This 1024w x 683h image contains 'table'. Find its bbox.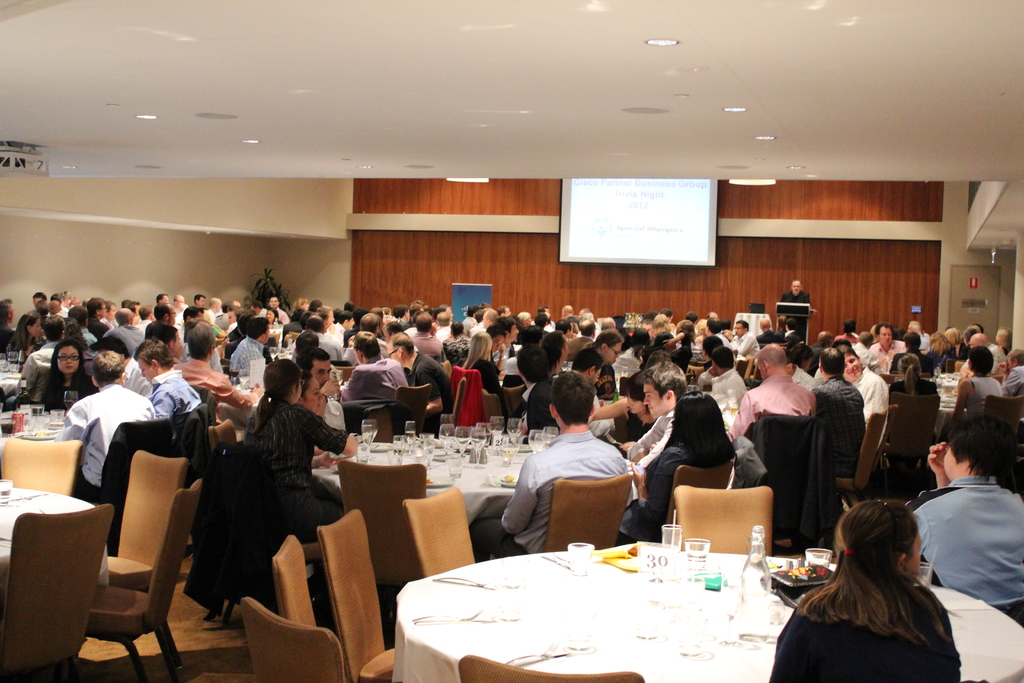
rect(314, 431, 640, 543).
